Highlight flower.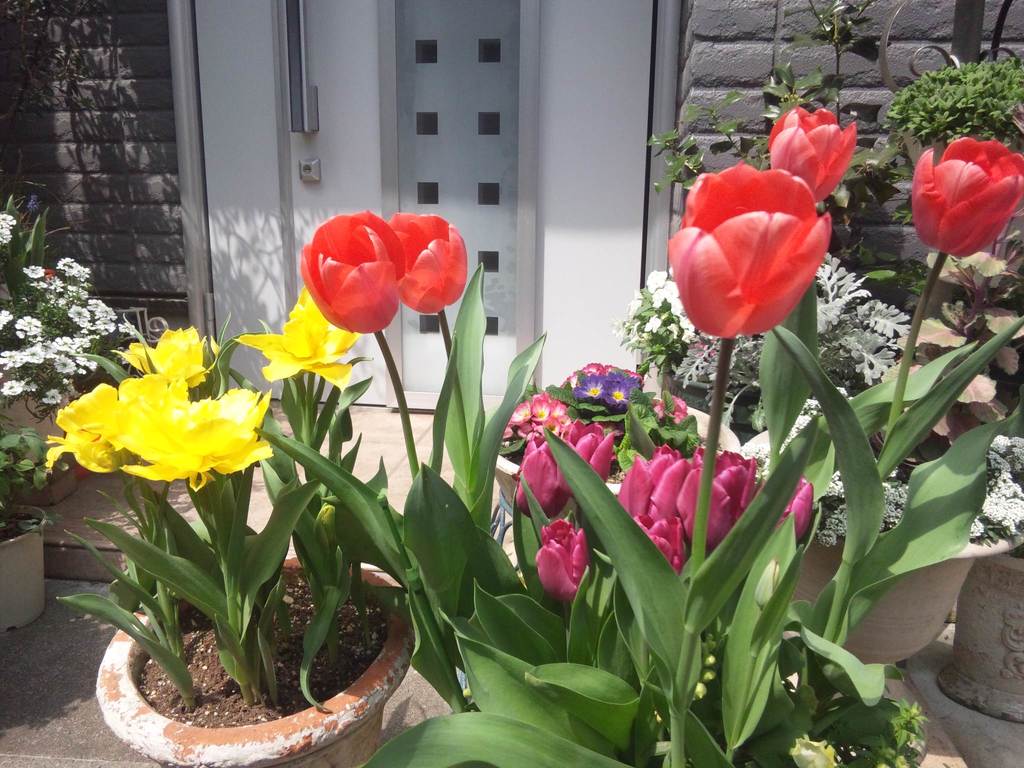
Highlighted region: 779 465 814 540.
